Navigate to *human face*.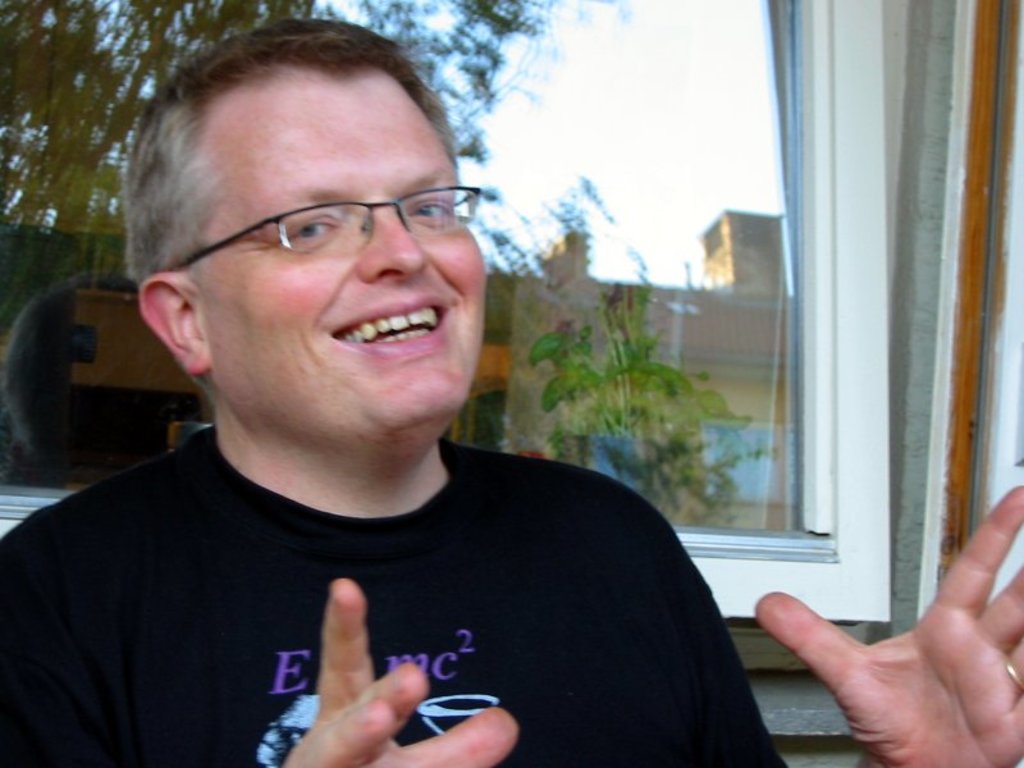
Navigation target: region(192, 63, 486, 425).
